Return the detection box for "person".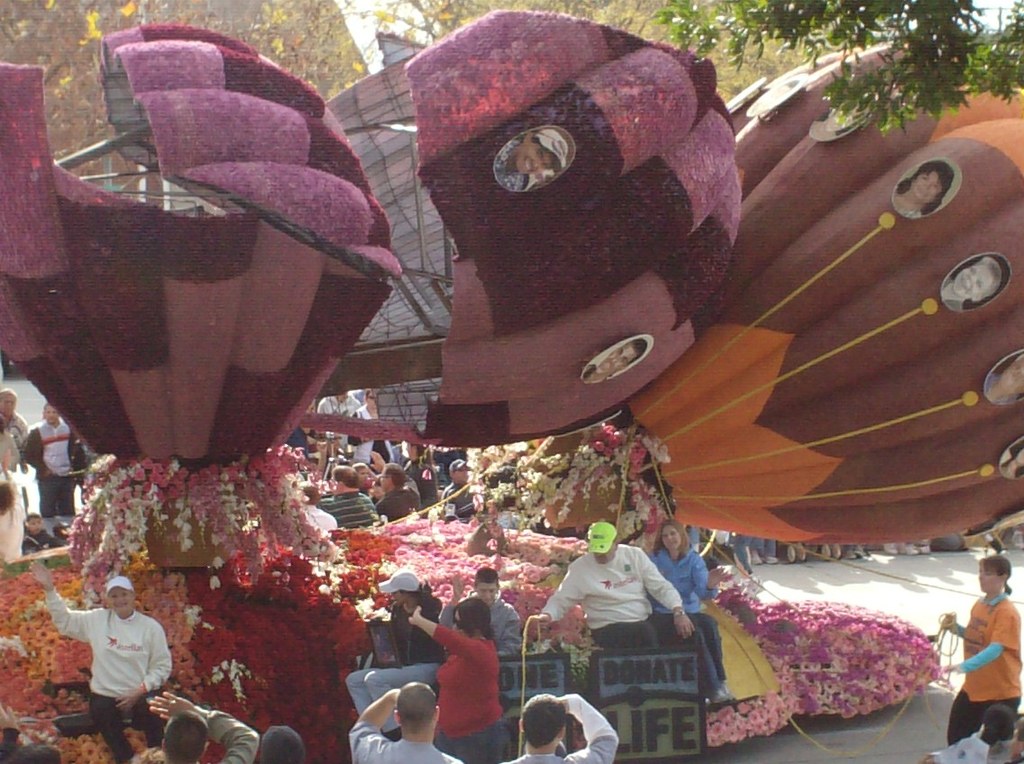
(938,548,1023,731).
